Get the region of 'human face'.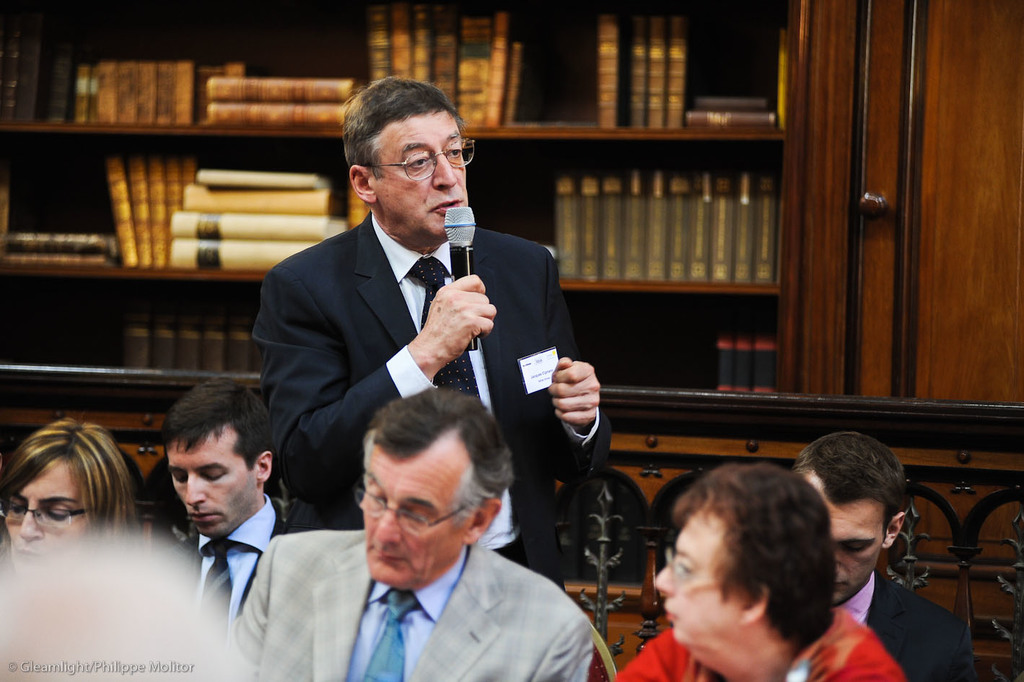
BBox(360, 457, 465, 587).
